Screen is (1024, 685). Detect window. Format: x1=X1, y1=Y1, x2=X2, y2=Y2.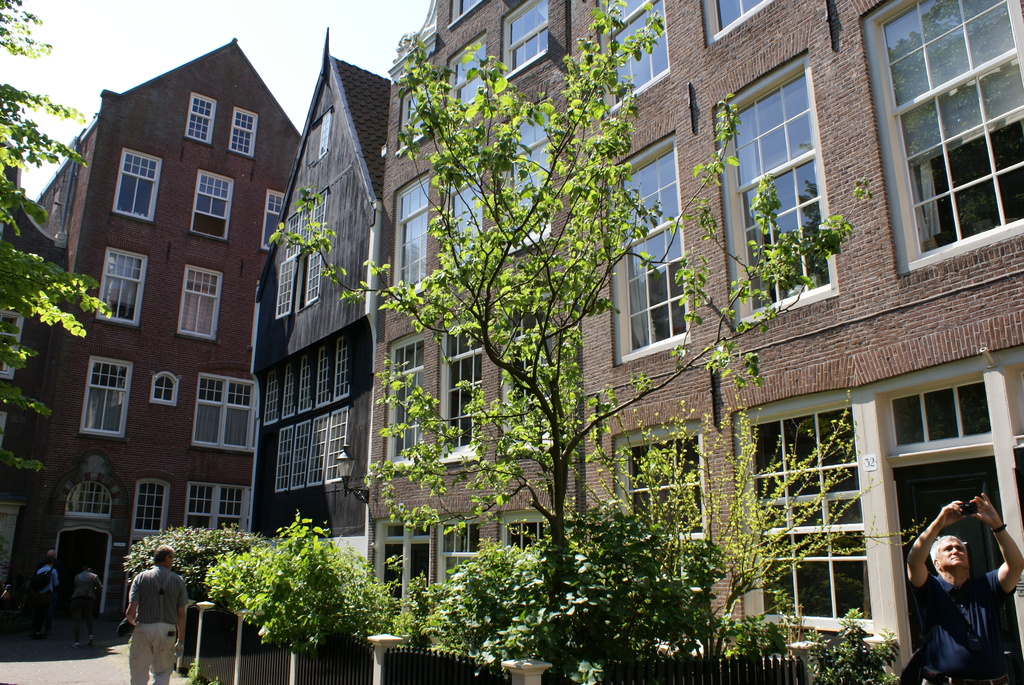
x1=166, y1=255, x2=229, y2=349.
